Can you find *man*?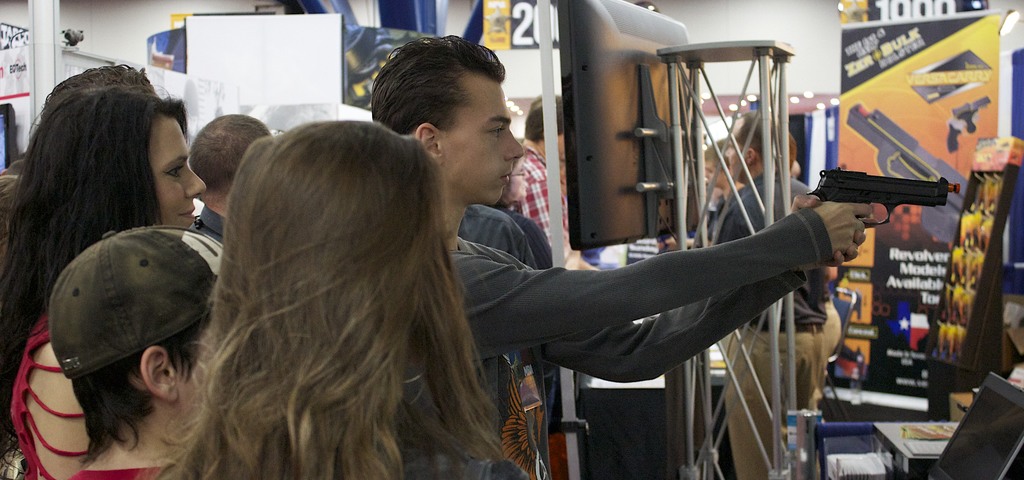
Yes, bounding box: rect(703, 132, 732, 212).
